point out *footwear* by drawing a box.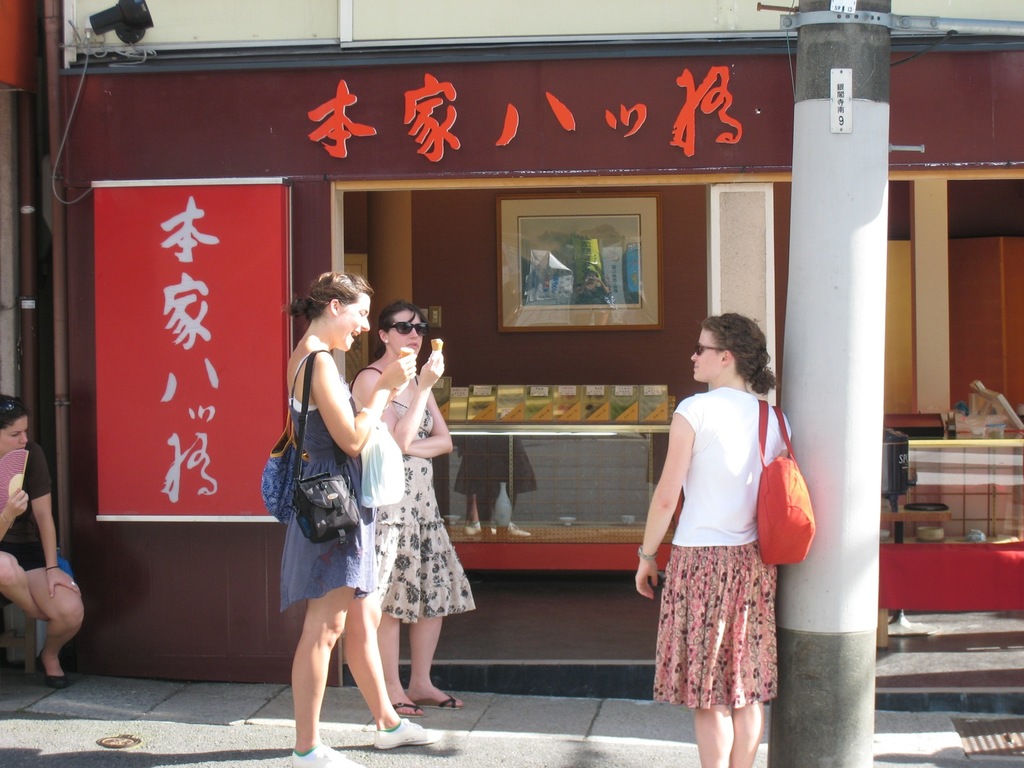
[409,696,463,712].
